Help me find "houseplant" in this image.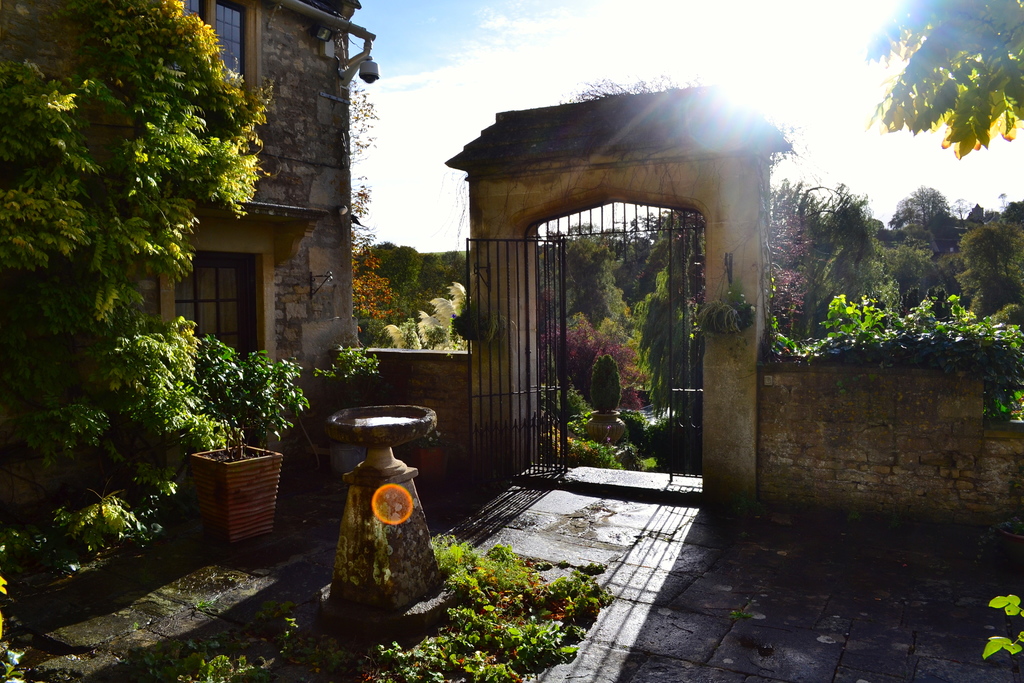
Found it: 120:329:311:543.
